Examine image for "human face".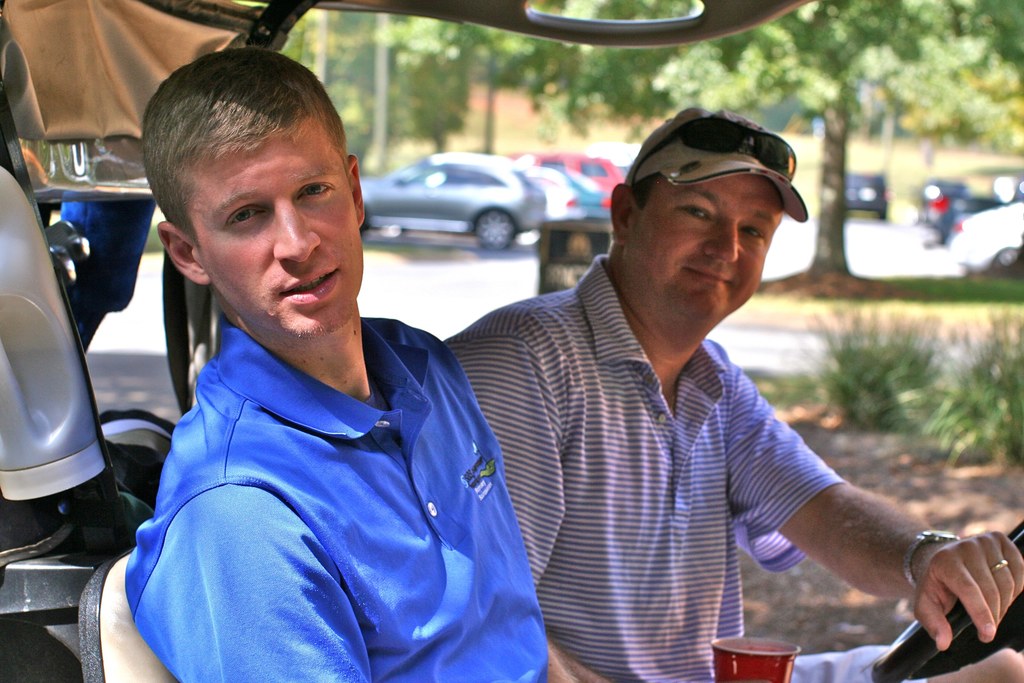
Examination result: (188, 129, 362, 341).
